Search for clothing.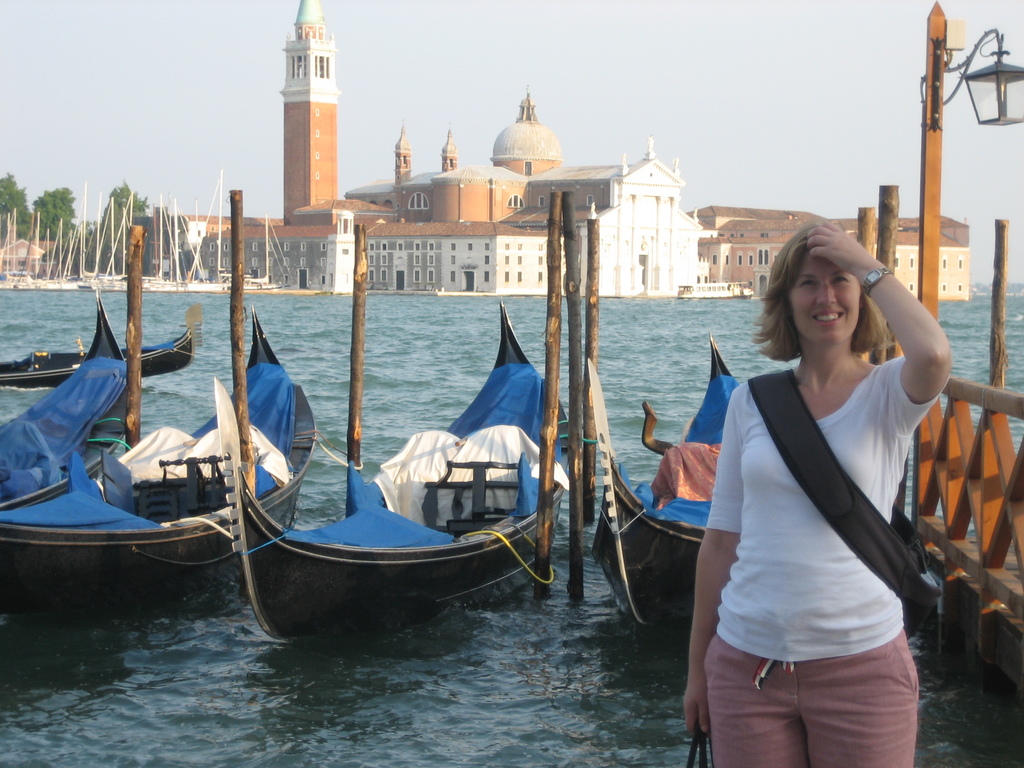
Found at [x1=704, y1=318, x2=932, y2=726].
